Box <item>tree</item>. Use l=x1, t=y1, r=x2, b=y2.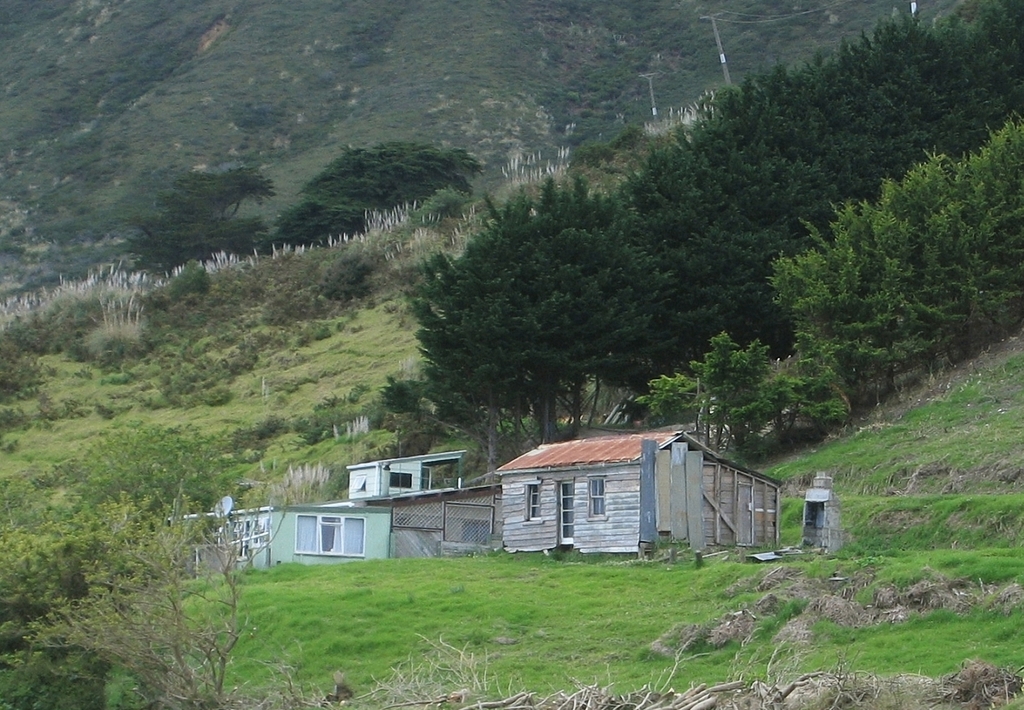
l=271, t=138, r=487, b=254.
